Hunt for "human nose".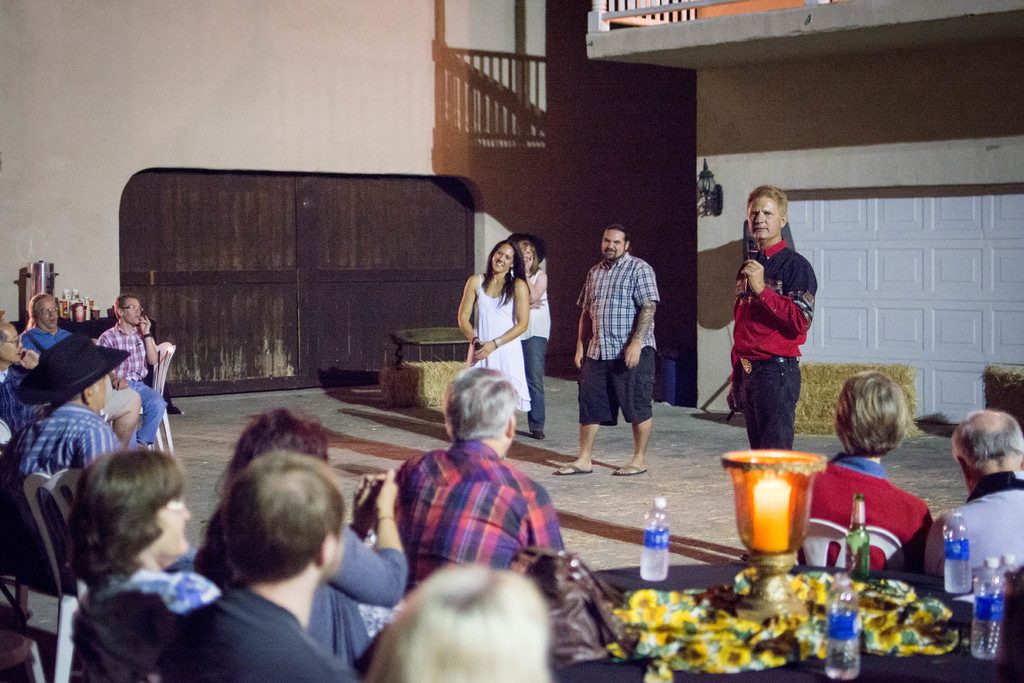
Hunted down at select_region(521, 252, 527, 259).
